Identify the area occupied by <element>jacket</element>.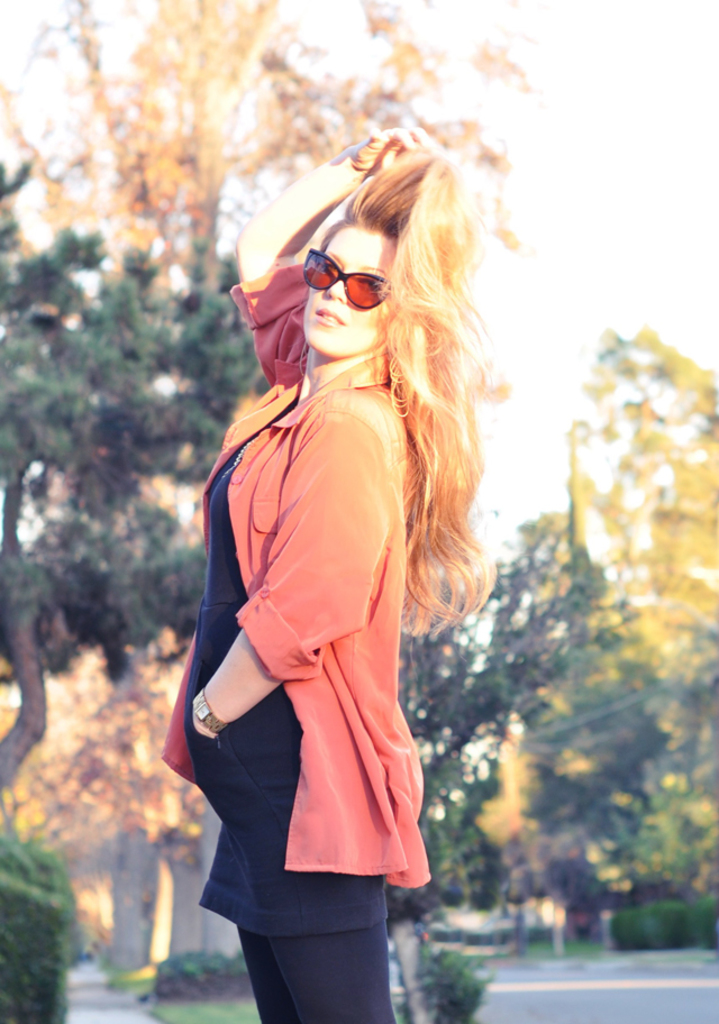
Area: [x1=155, y1=260, x2=440, y2=896].
